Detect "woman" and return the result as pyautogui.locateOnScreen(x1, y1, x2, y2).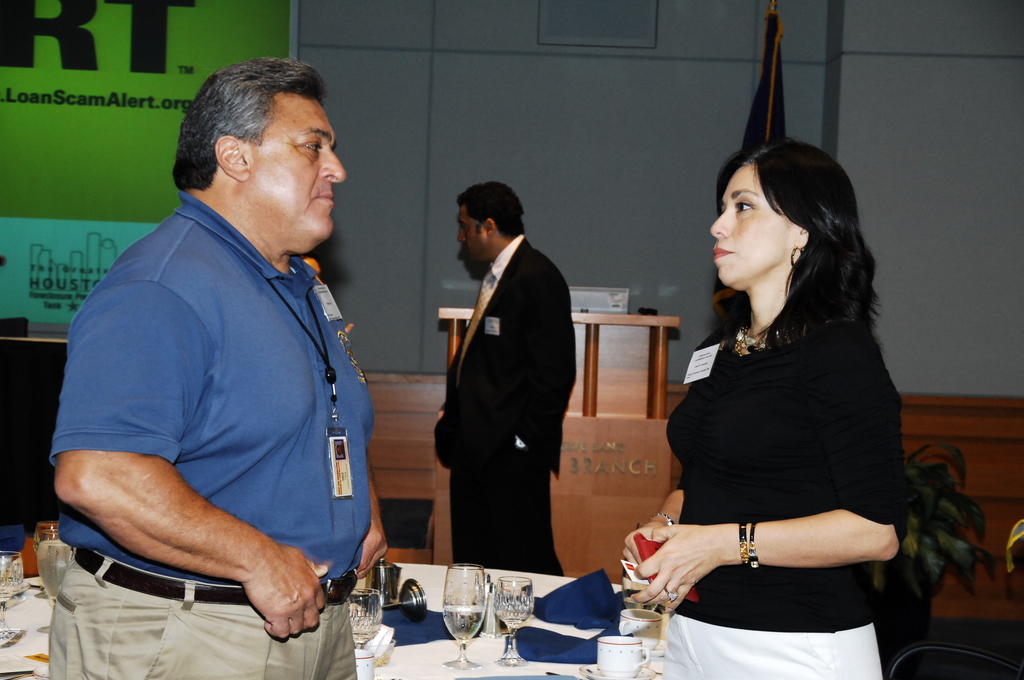
pyautogui.locateOnScreen(644, 109, 920, 679).
